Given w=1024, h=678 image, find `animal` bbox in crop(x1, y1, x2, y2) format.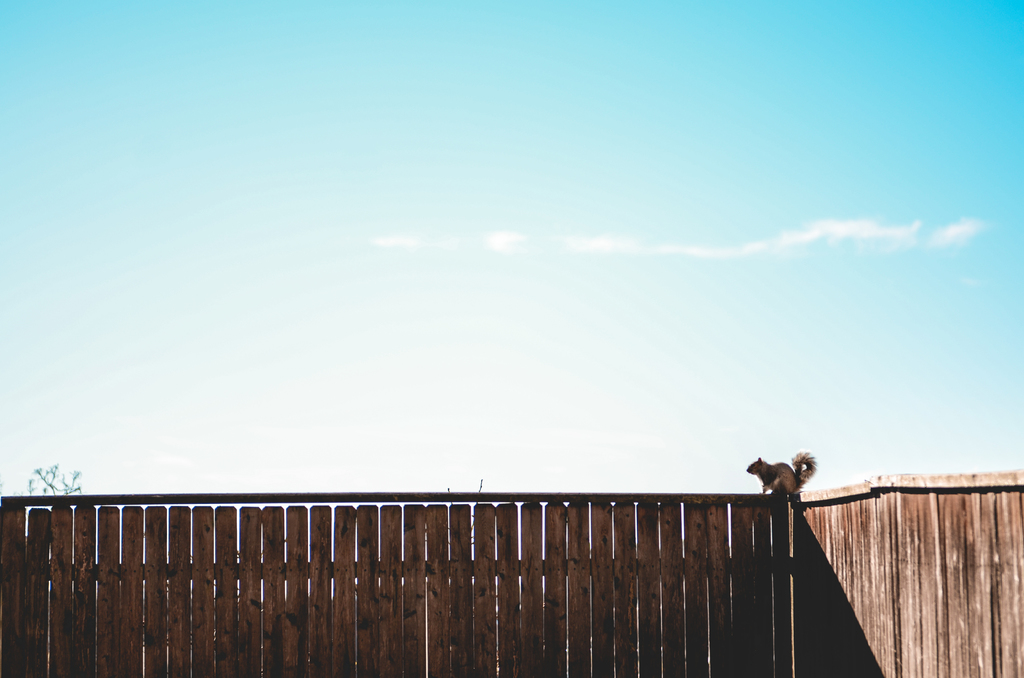
crop(745, 449, 818, 499).
